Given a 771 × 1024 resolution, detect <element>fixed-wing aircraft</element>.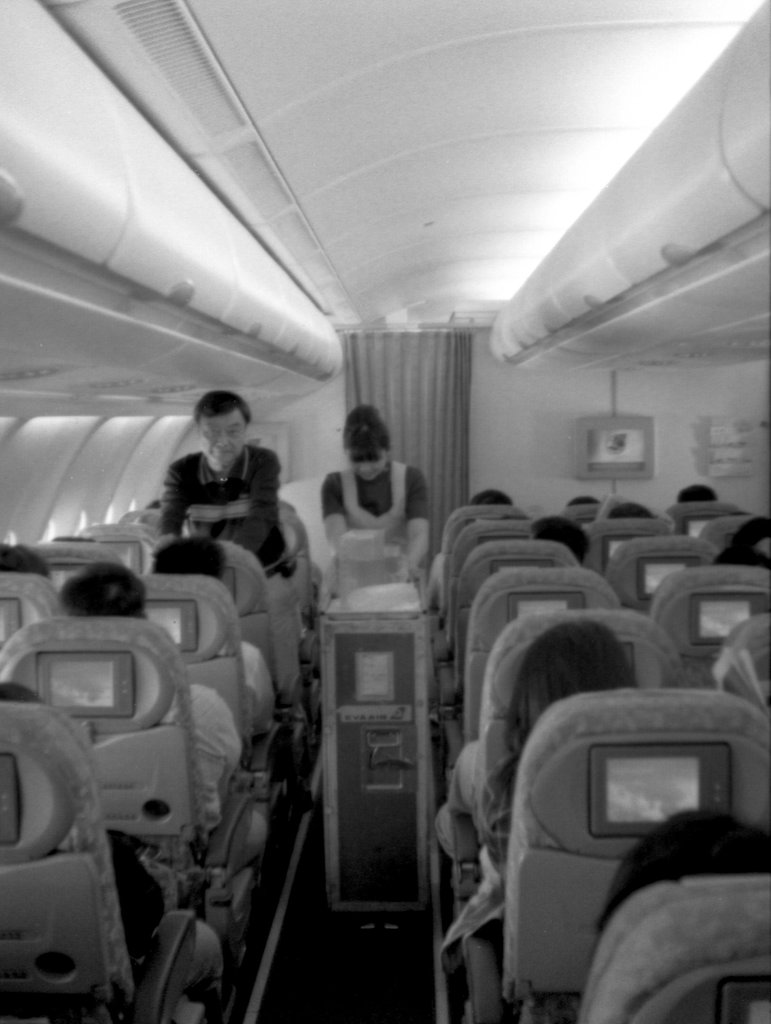
0:0:770:1023.
